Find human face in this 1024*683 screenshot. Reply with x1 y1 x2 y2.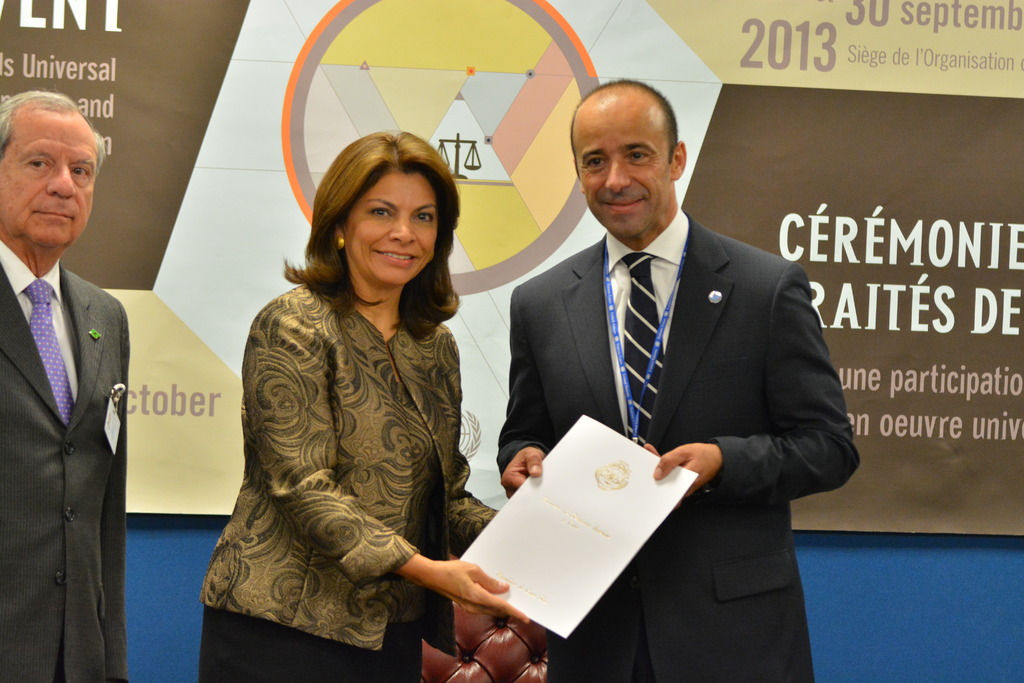
0 122 93 240.
